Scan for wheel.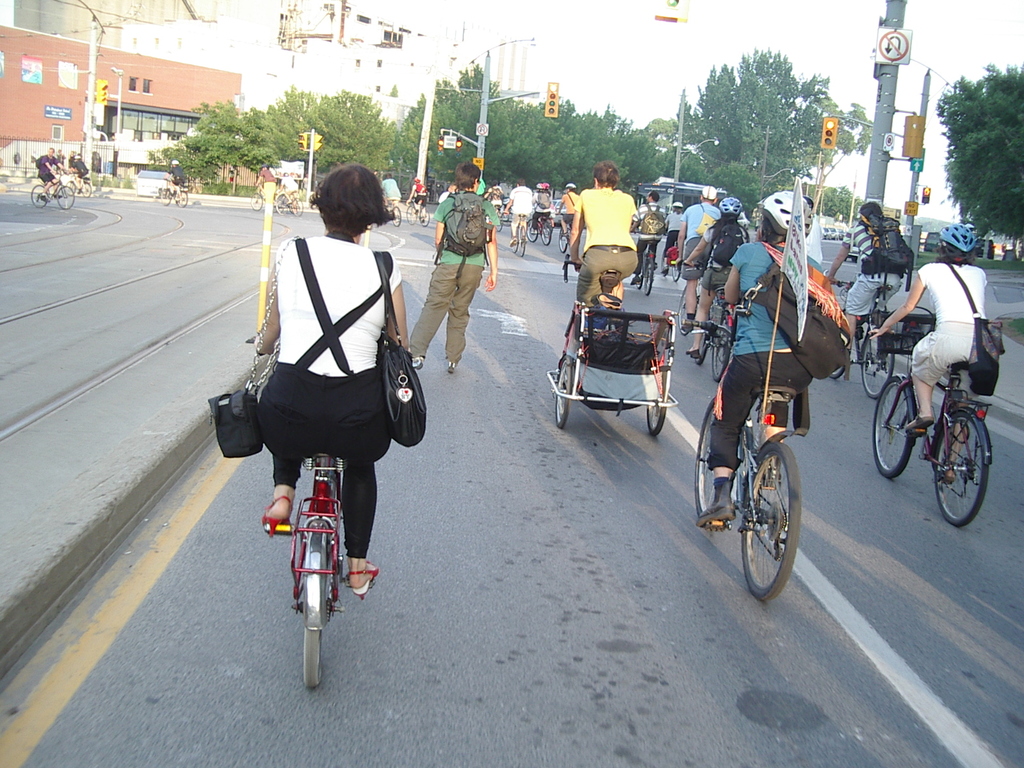
Scan result: 502, 211, 511, 226.
